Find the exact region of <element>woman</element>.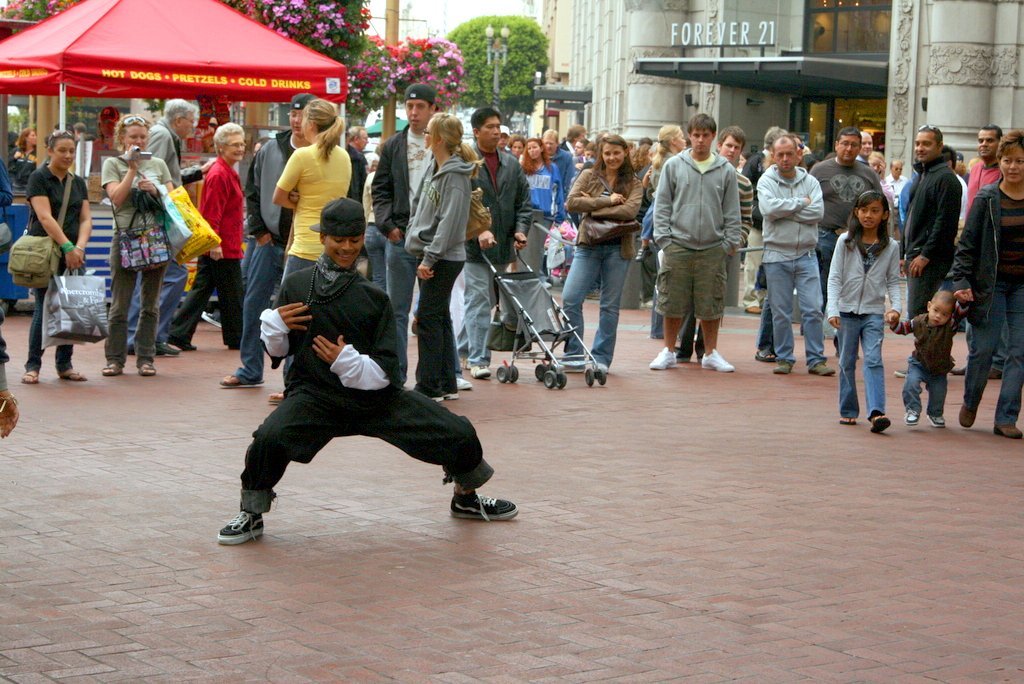
Exact region: bbox=(762, 133, 806, 362).
